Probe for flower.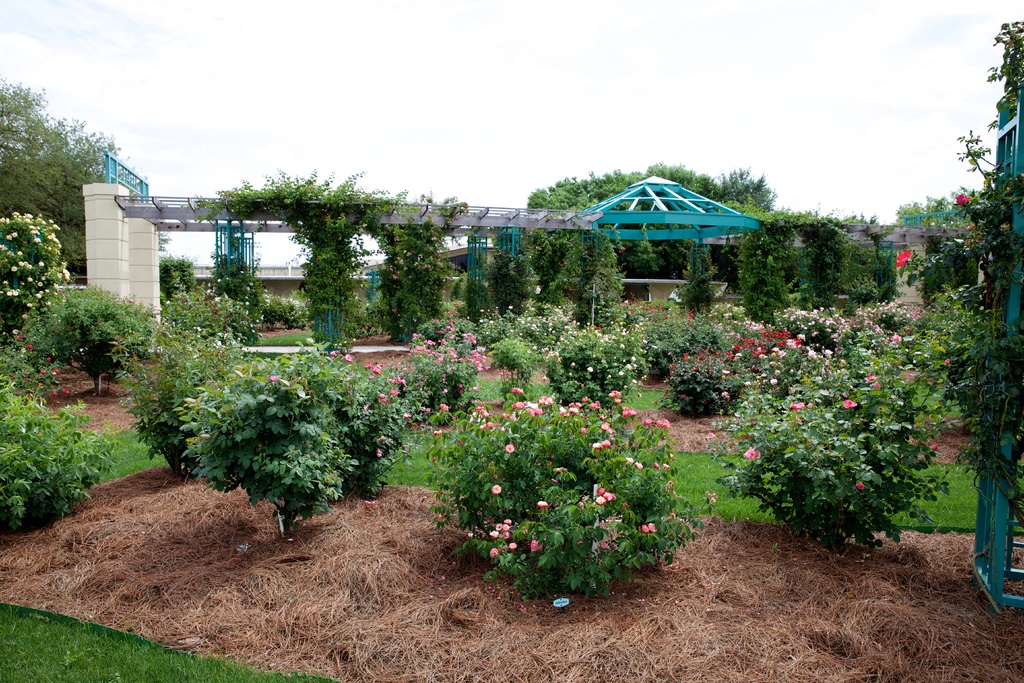
Probe result: [895,250,917,267].
